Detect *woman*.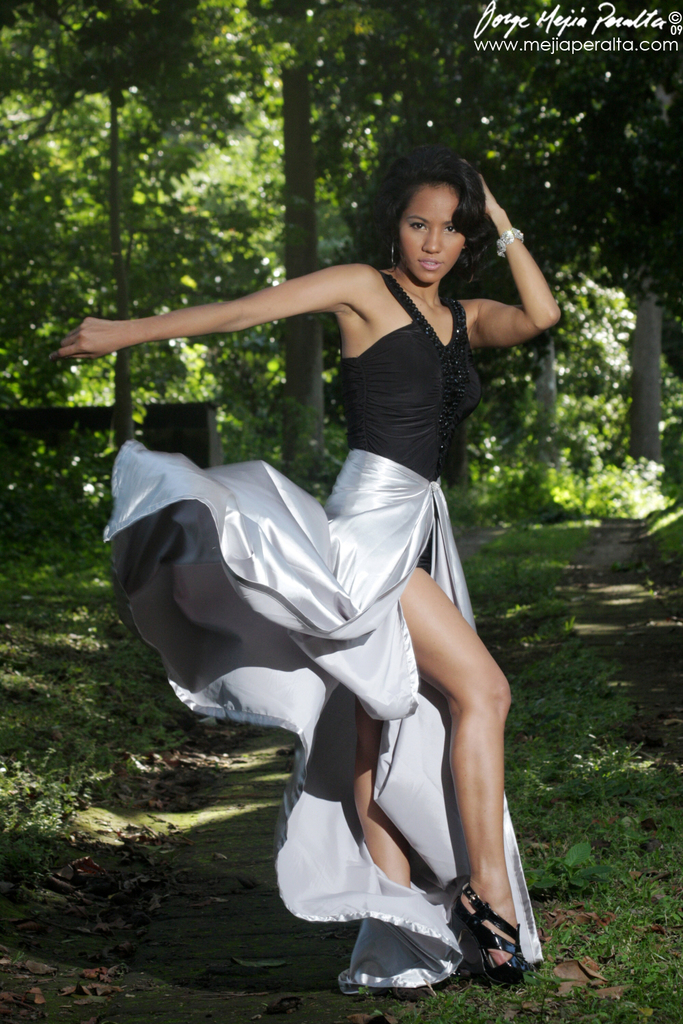
Detected at box(40, 124, 591, 1004).
